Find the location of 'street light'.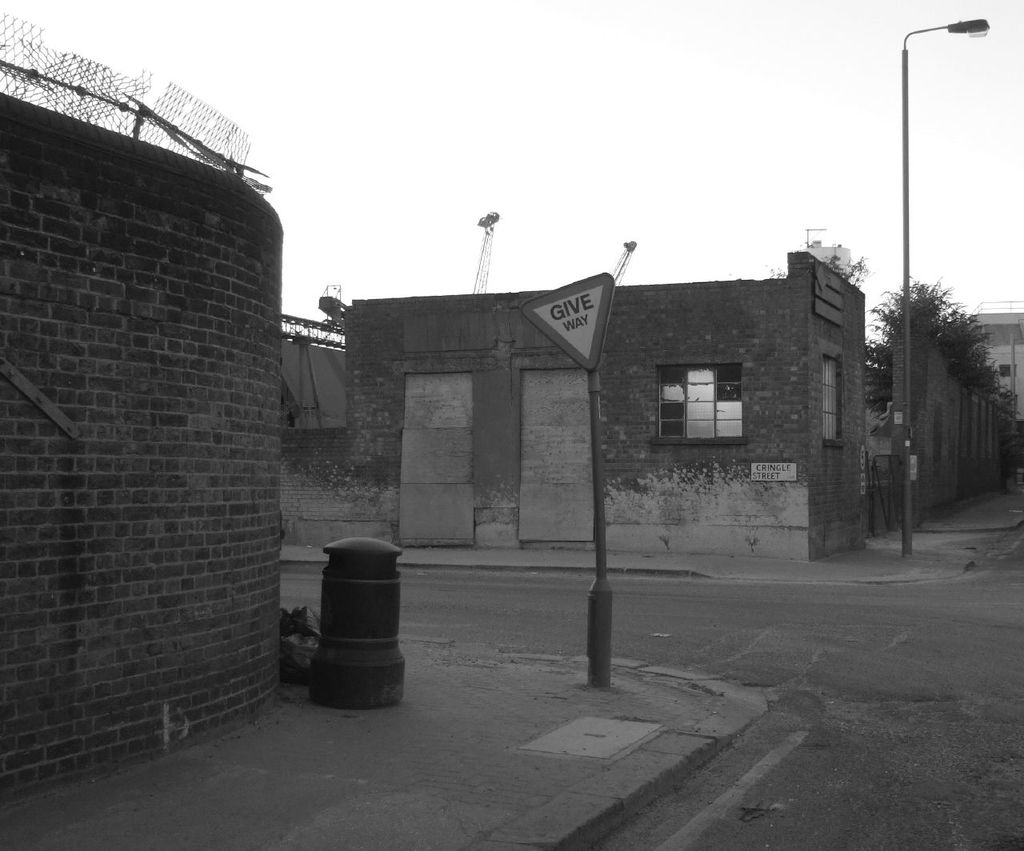
Location: 905 17 982 553.
